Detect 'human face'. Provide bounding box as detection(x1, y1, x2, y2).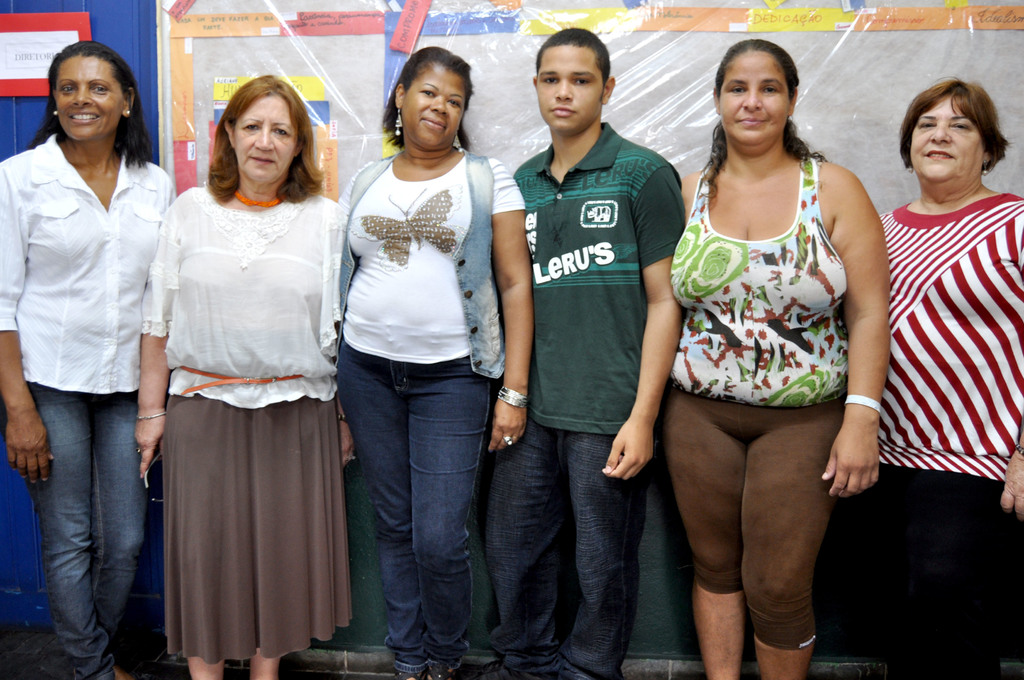
detection(538, 42, 605, 132).
